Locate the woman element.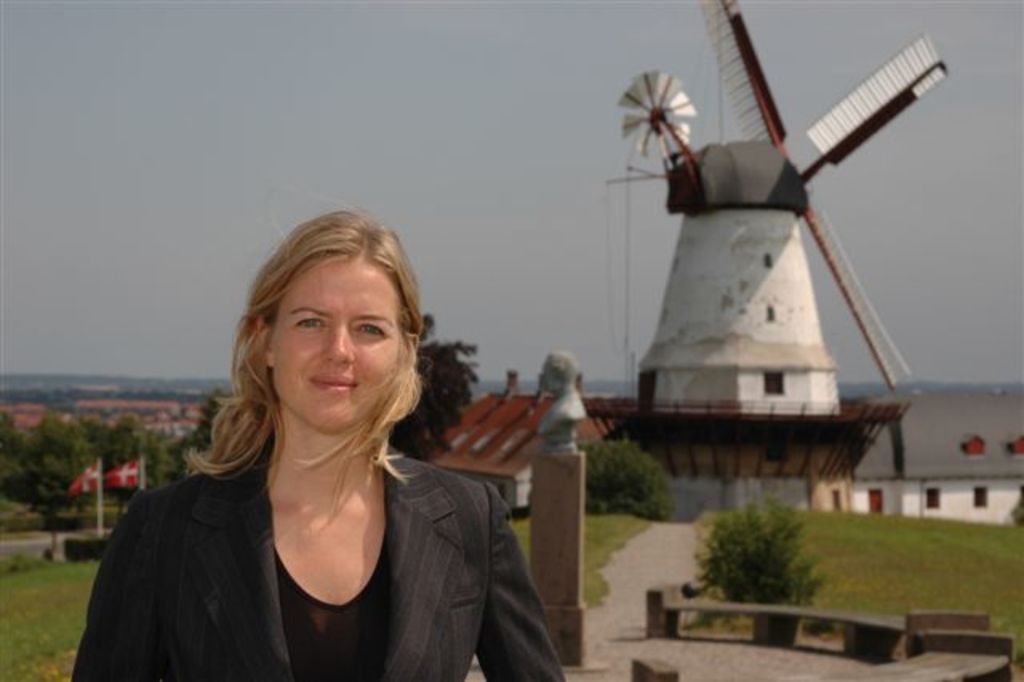
Element bbox: (93, 211, 533, 681).
